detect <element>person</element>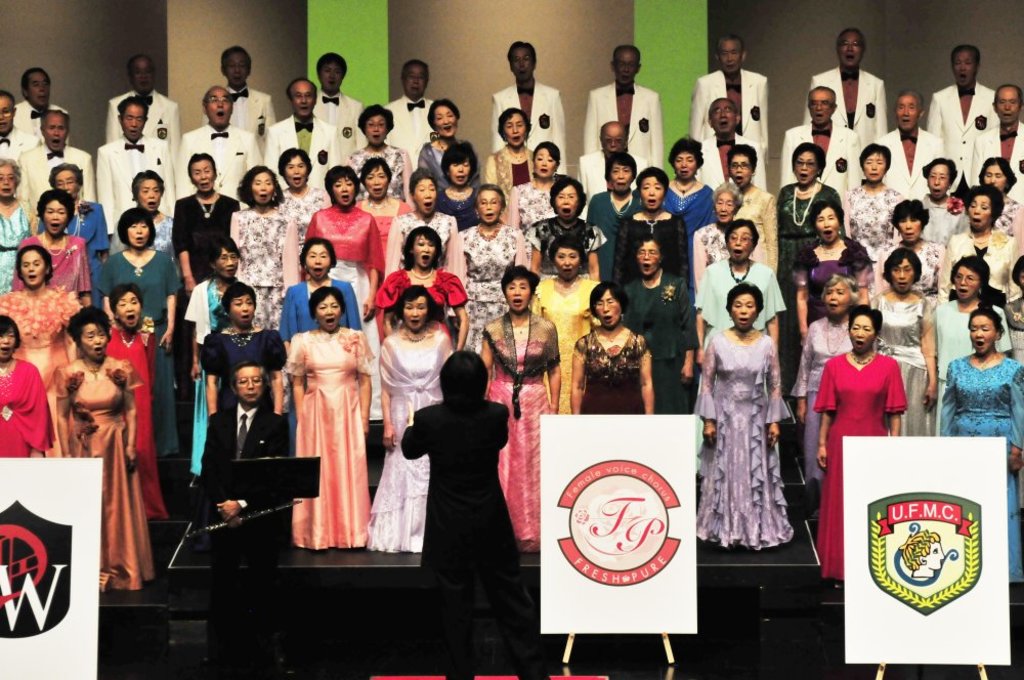
<box>569,286,652,415</box>
